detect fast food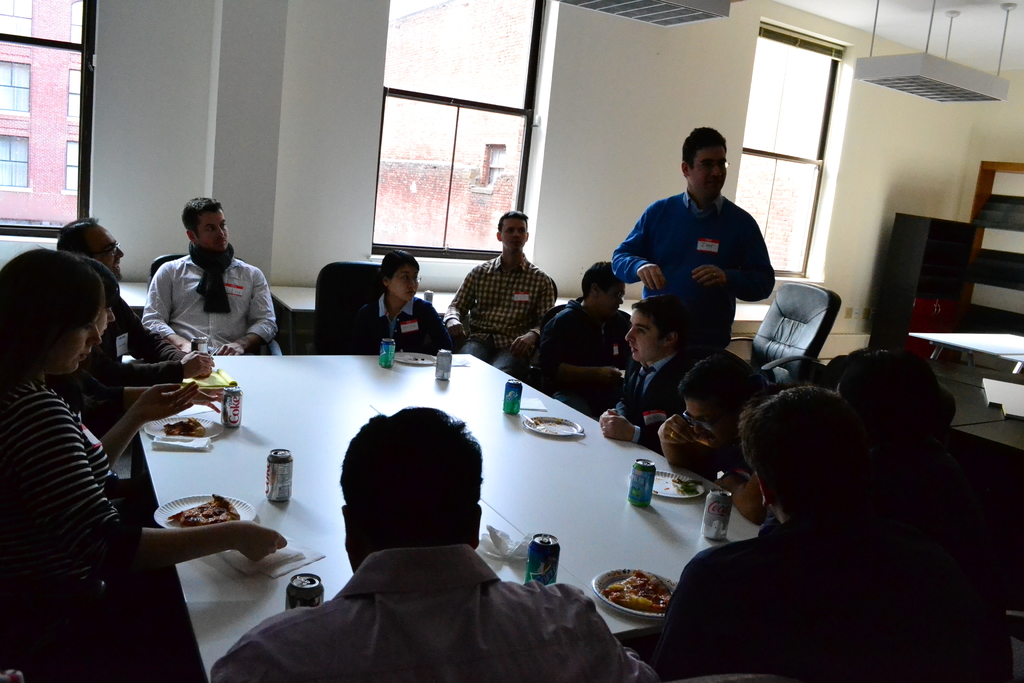
163:416:204:440
